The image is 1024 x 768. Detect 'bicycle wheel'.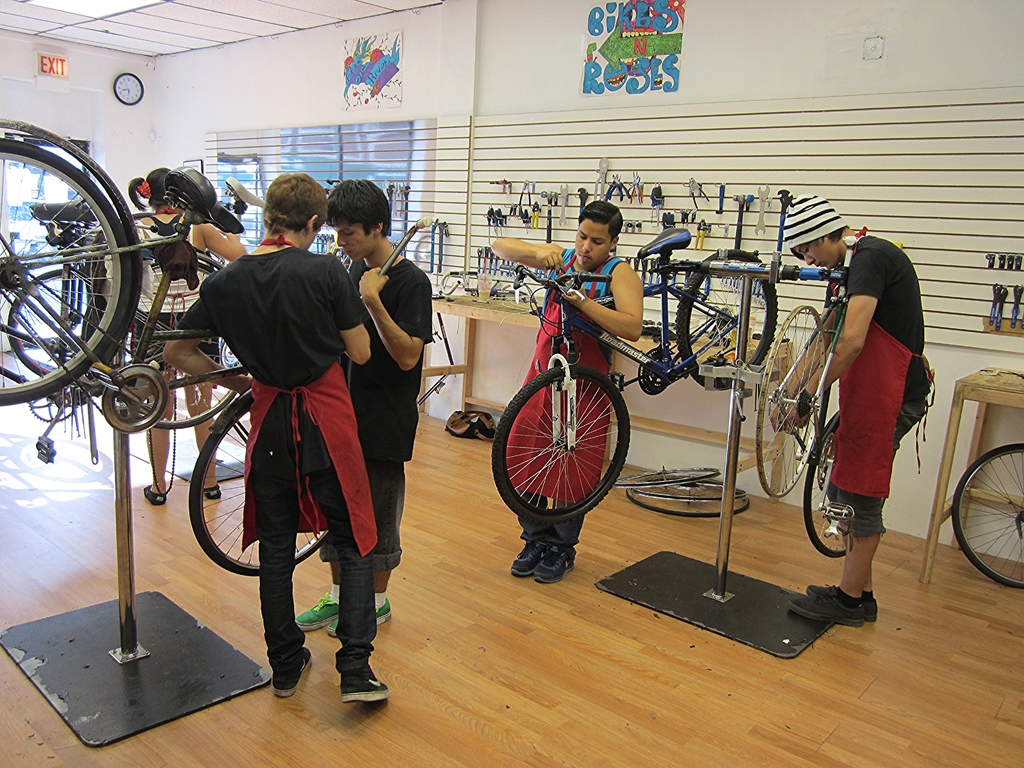
Detection: {"left": 108, "top": 260, "right": 248, "bottom": 434}.
